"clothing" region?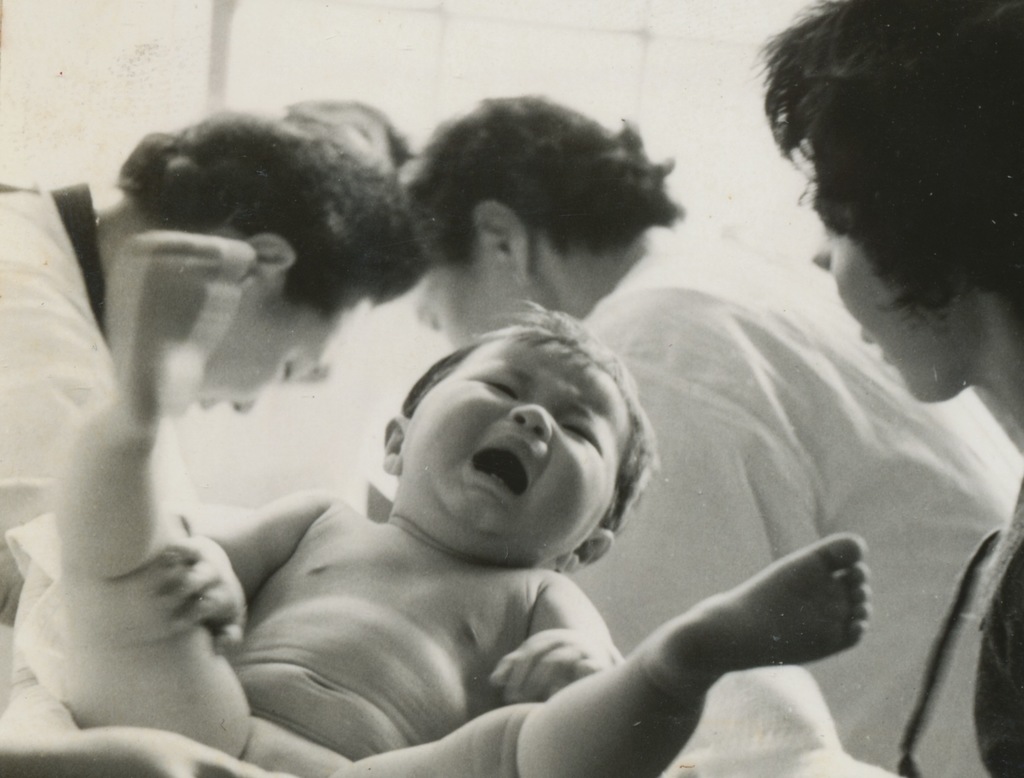
l=963, t=515, r=1023, b=777
